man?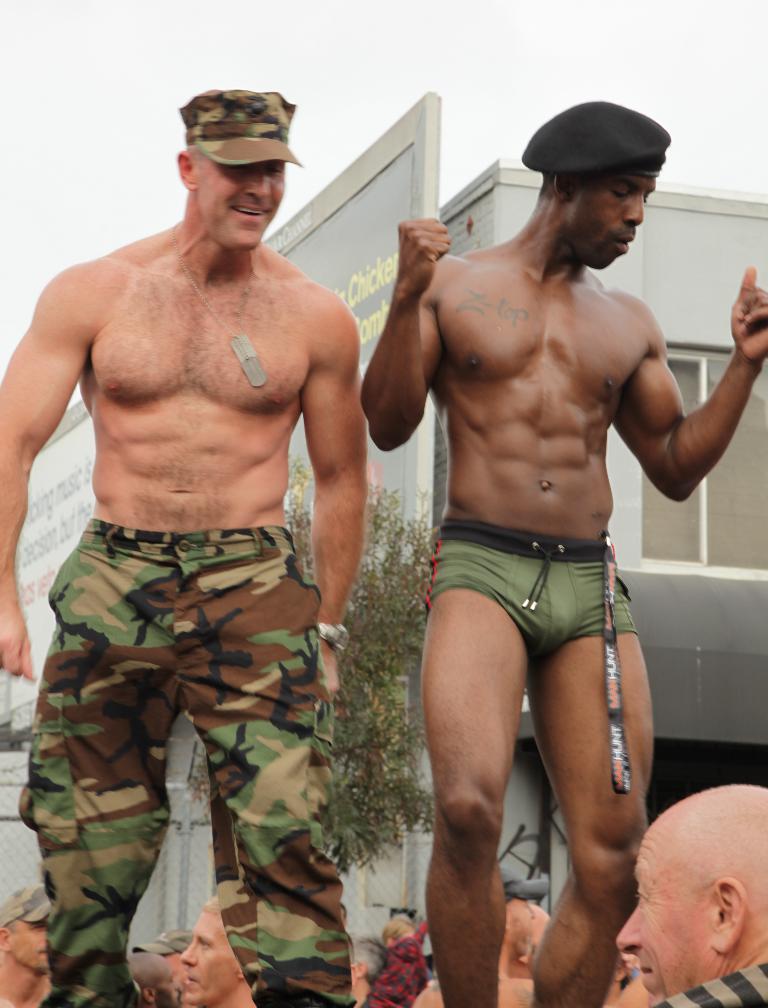
0/875/56/1007
